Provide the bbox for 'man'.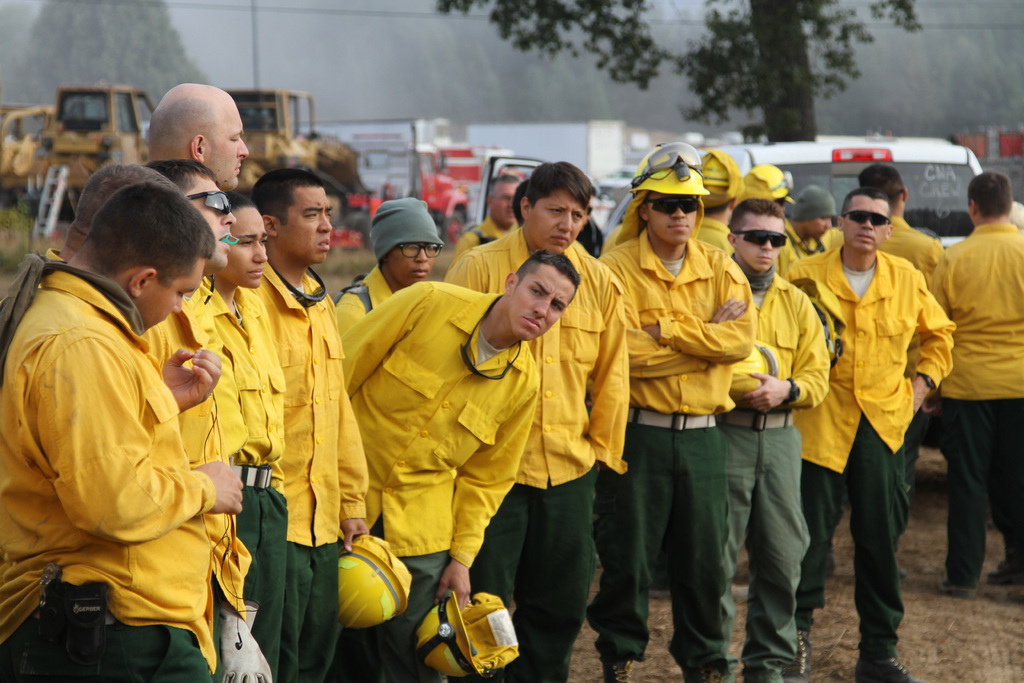
[444,158,623,682].
